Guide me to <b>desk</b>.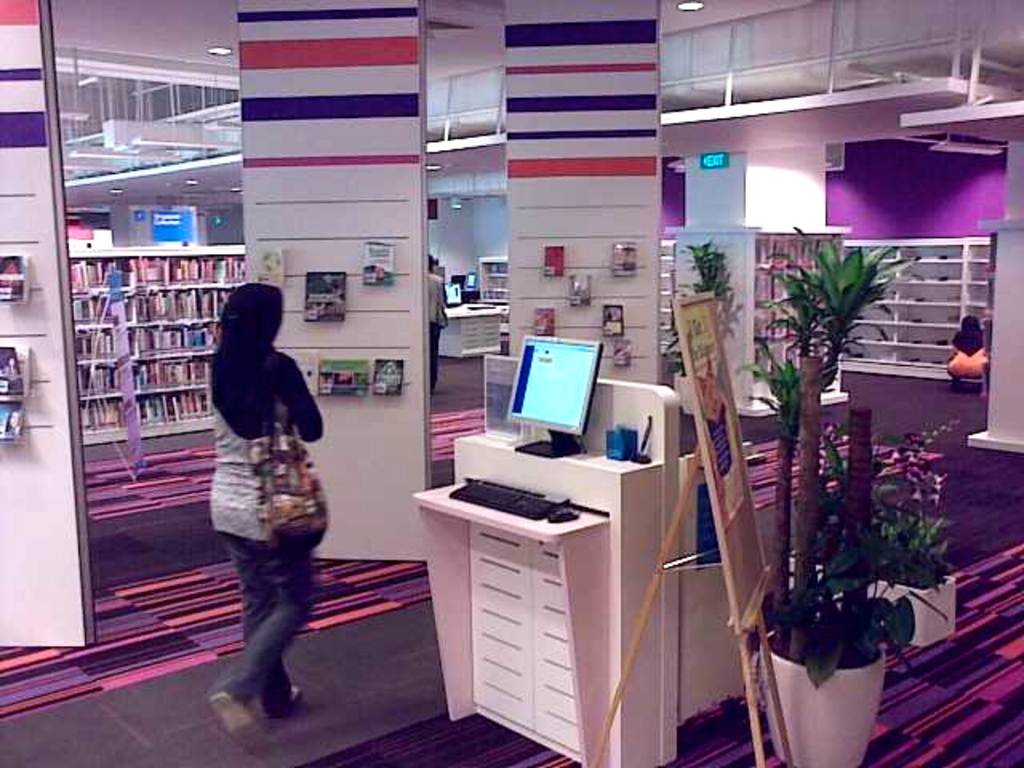
Guidance: bbox(403, 381, 650, 763).
